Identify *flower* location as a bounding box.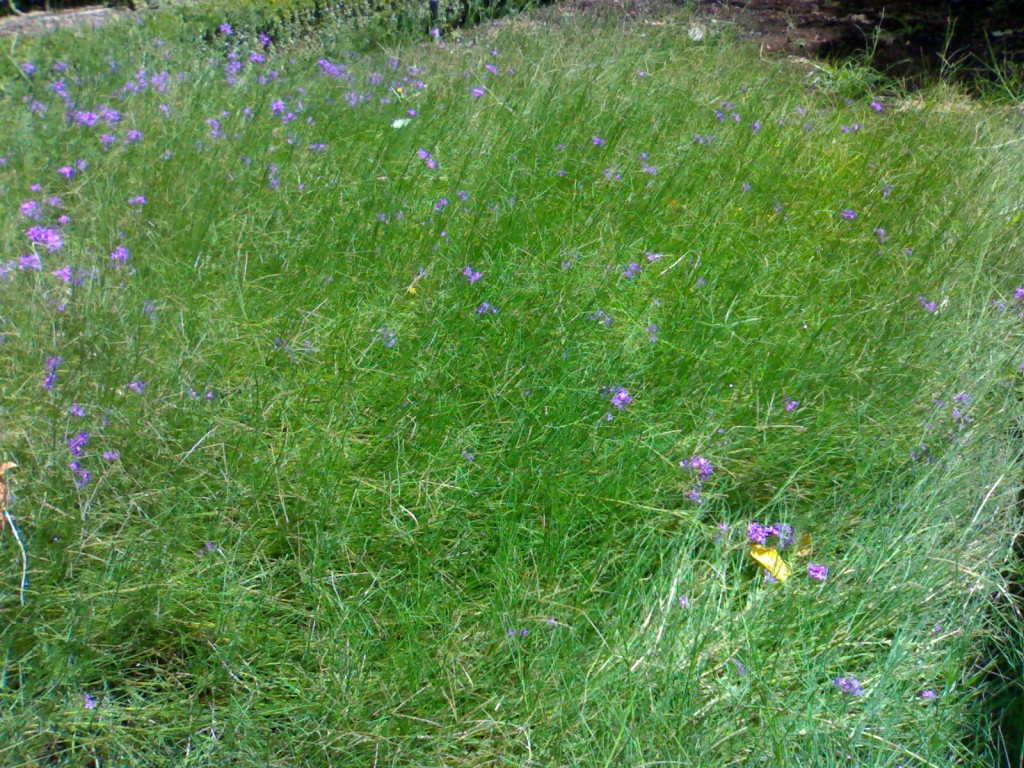
43/354/62/370.
